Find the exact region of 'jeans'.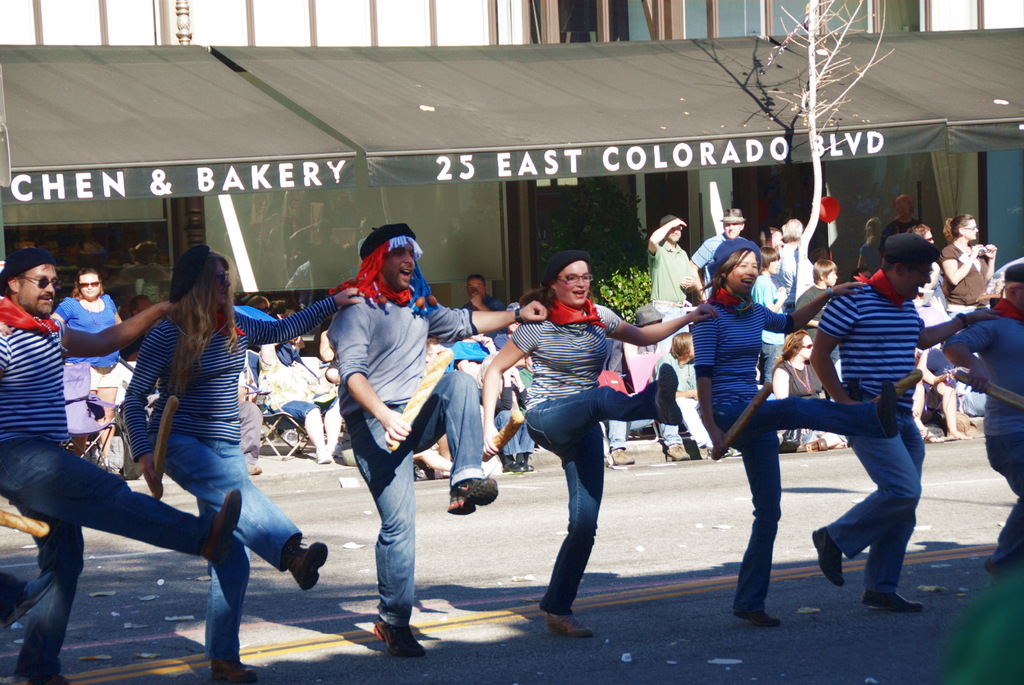
Exact region: x1=762, y1=343, x2=781, y2=384.
